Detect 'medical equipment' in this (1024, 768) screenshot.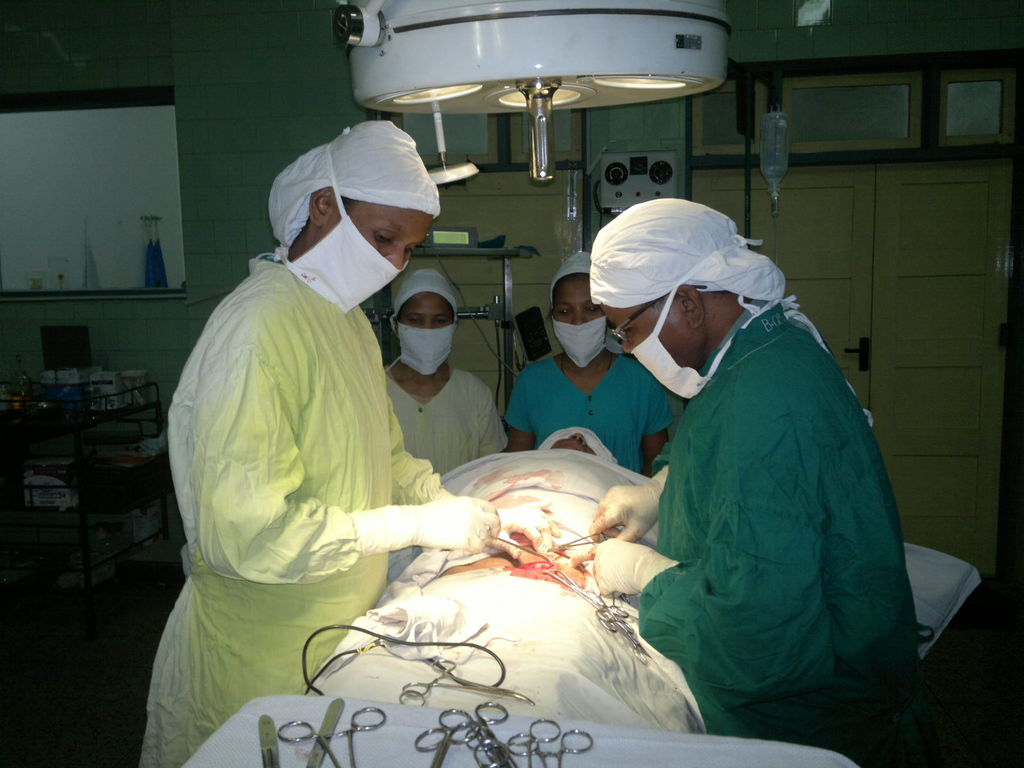
Detection: <region>258, 716, 271, 767</region>.
